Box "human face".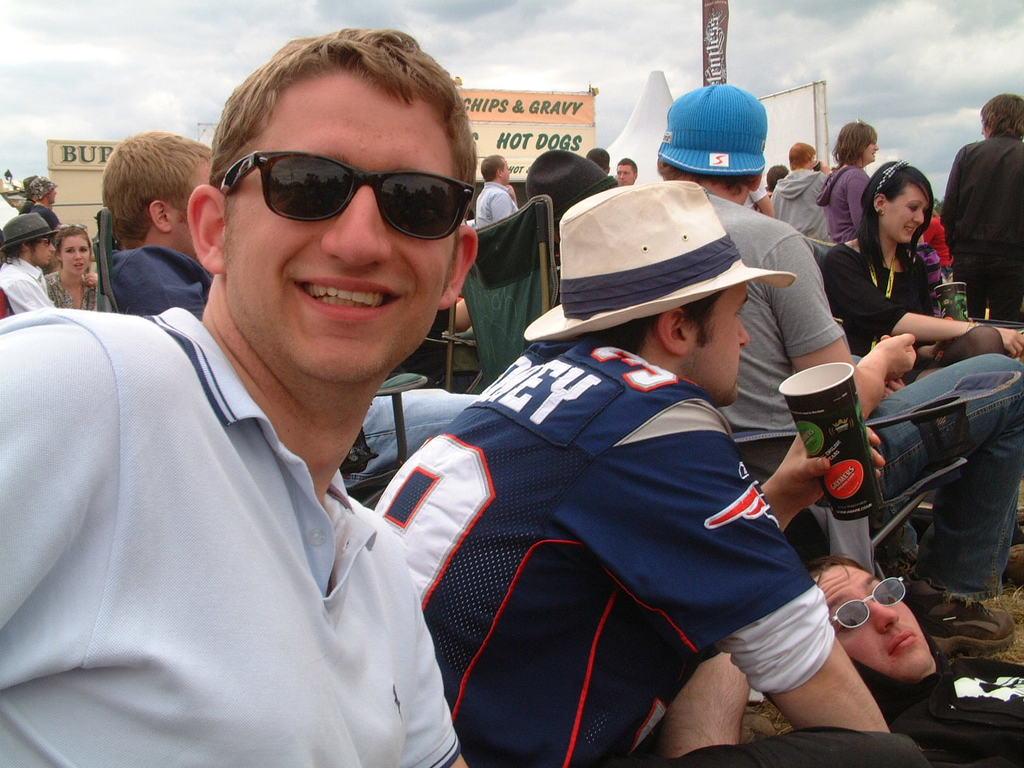
879, 184, 922, 245.
